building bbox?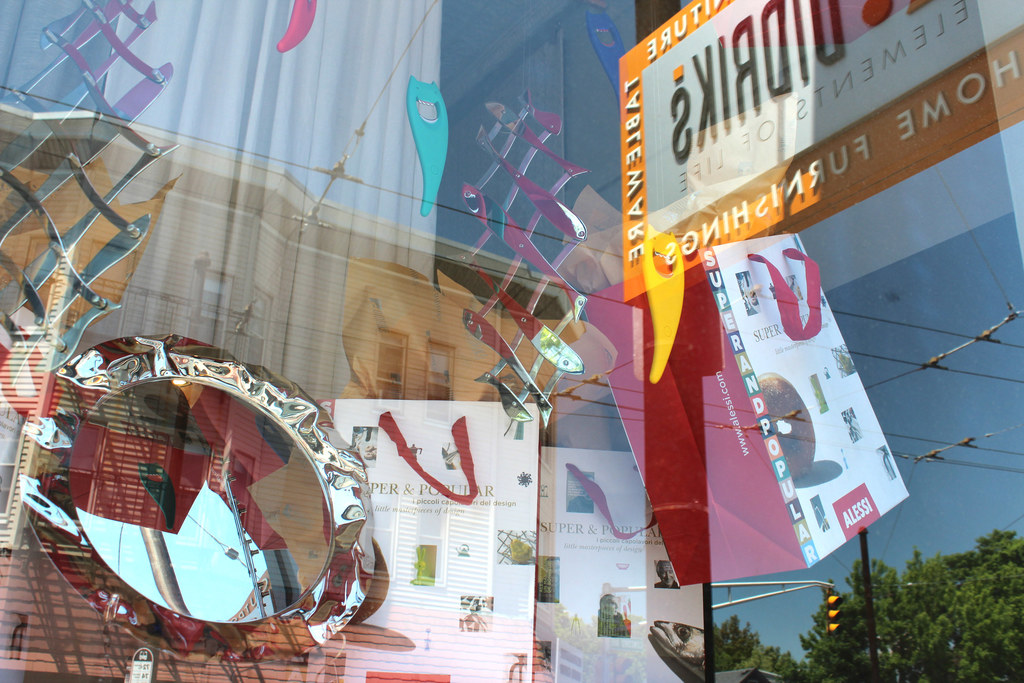
region(0, 100, 586, 682)
